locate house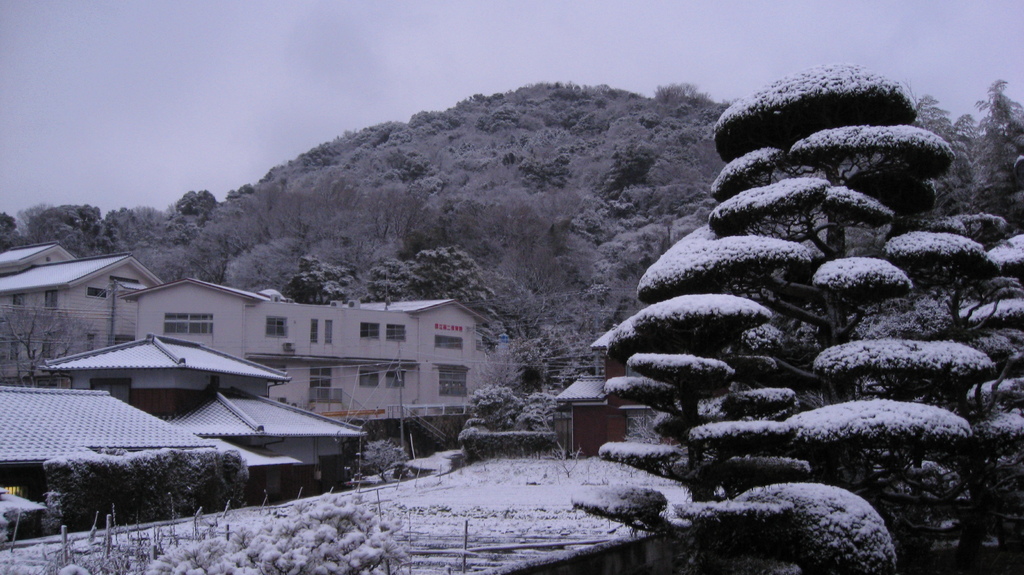
51,327,252,406
